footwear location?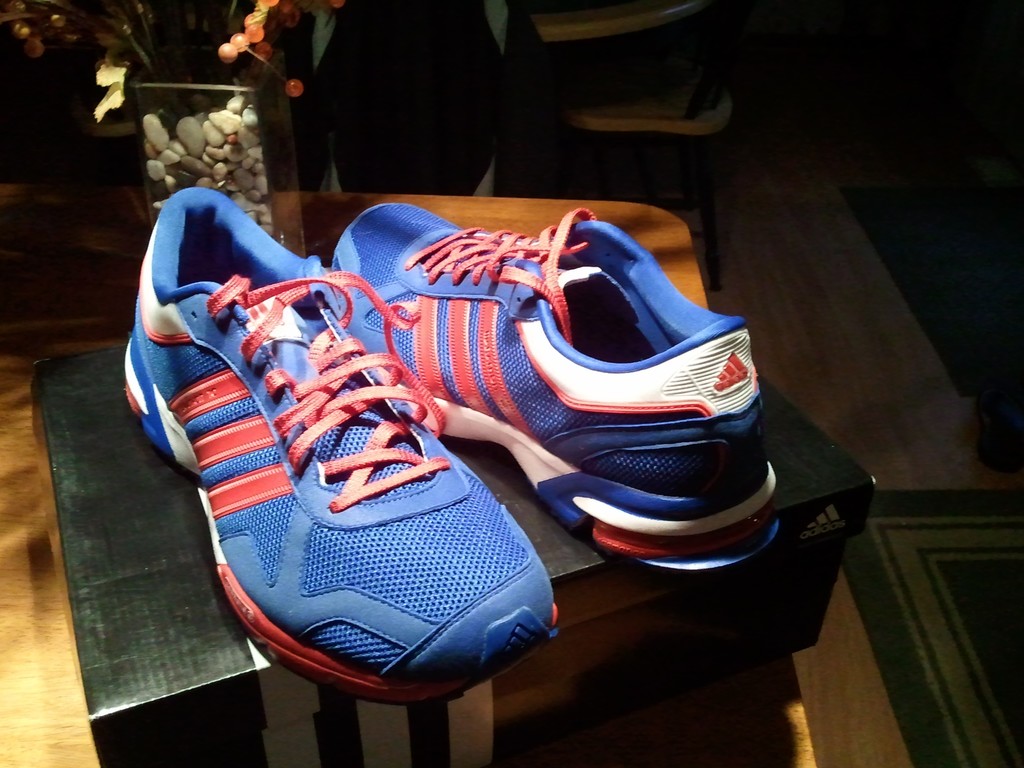
l=120, t=180, r=557, b=712
